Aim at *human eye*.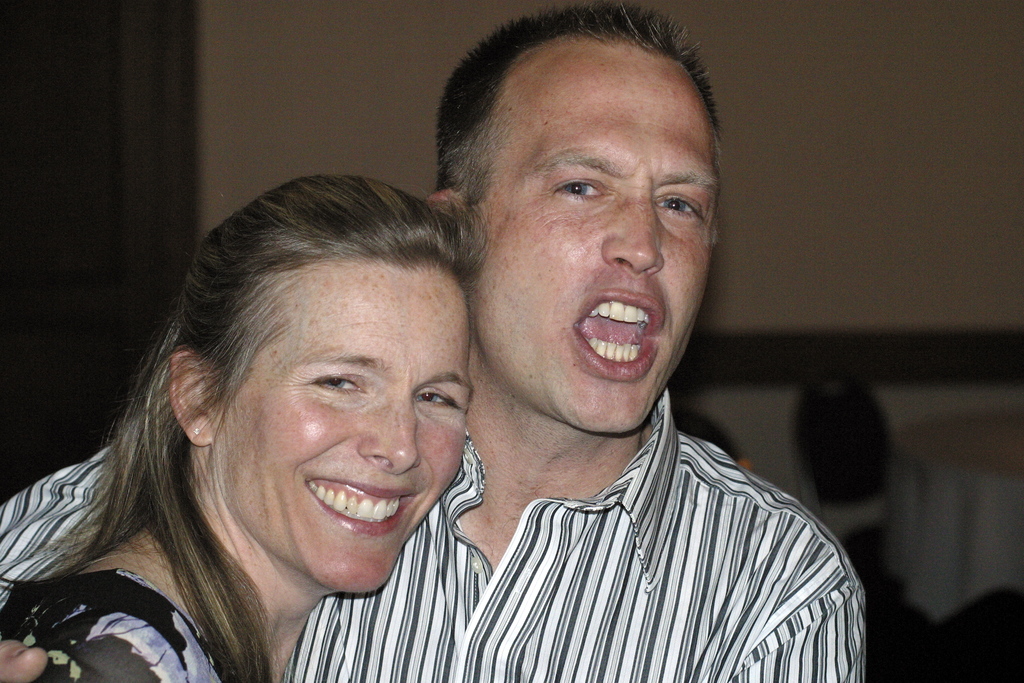
Aimed at (308,371,367,396).
